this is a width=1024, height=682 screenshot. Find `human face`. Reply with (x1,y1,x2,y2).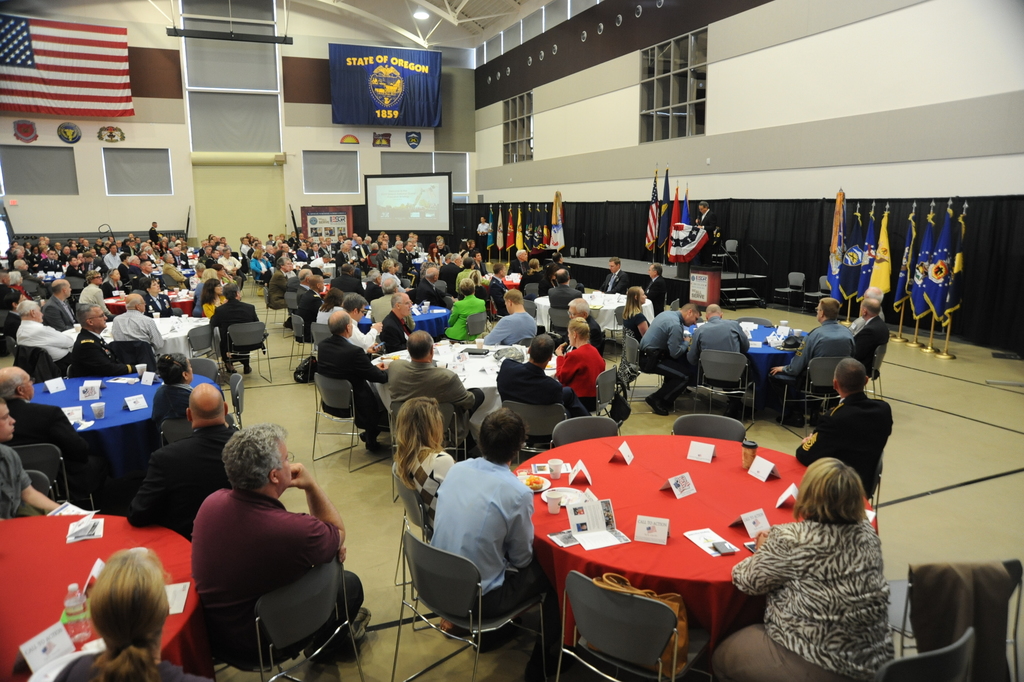
(406,242,412,252).
